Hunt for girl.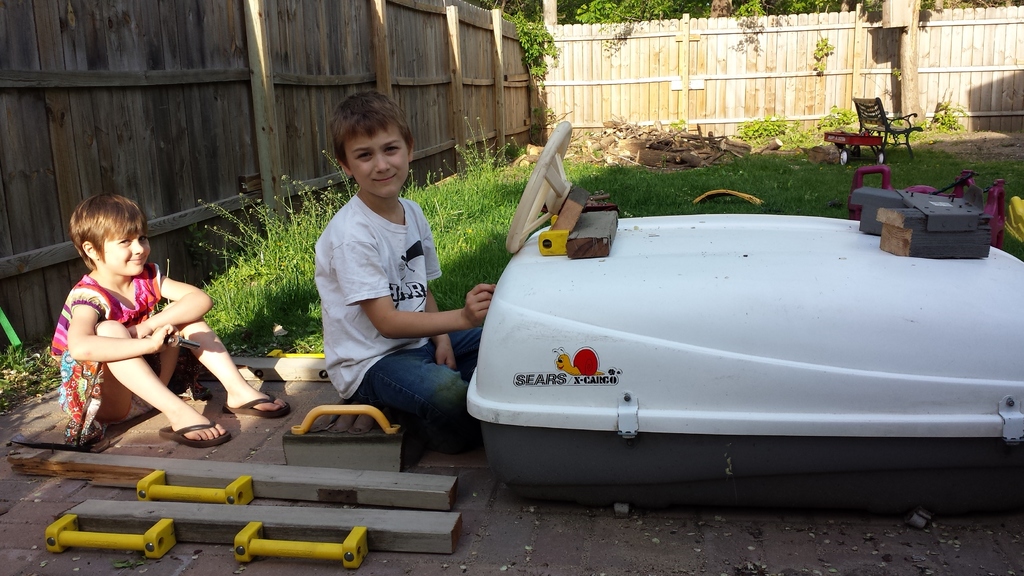
Hunted down at {"left": 44, "top": 191, "right": 295, "bottom": 447}.
